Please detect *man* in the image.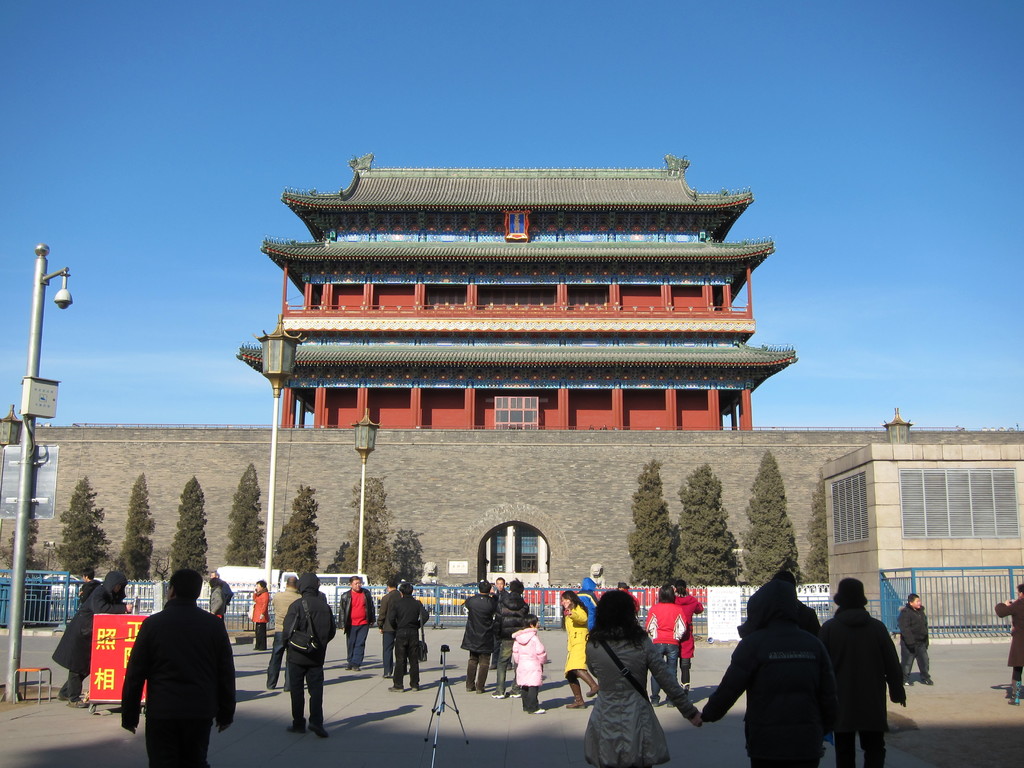
crop(282, 573, 335, 732).
